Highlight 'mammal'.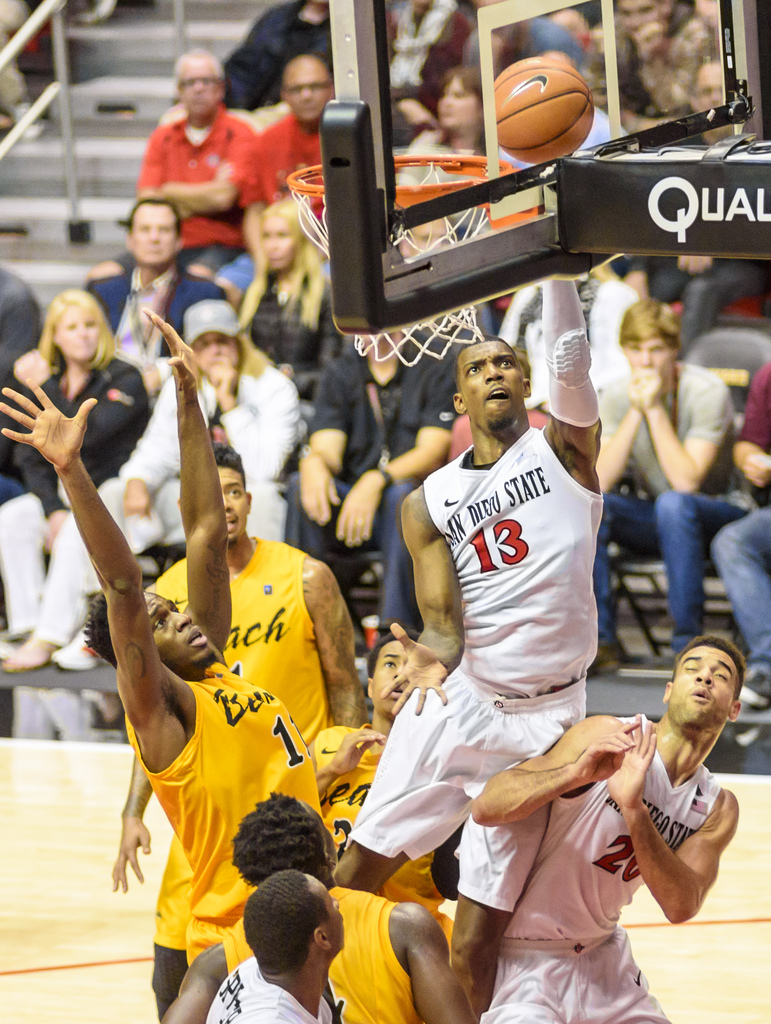
Highlighted region: [585,295,760,675].
